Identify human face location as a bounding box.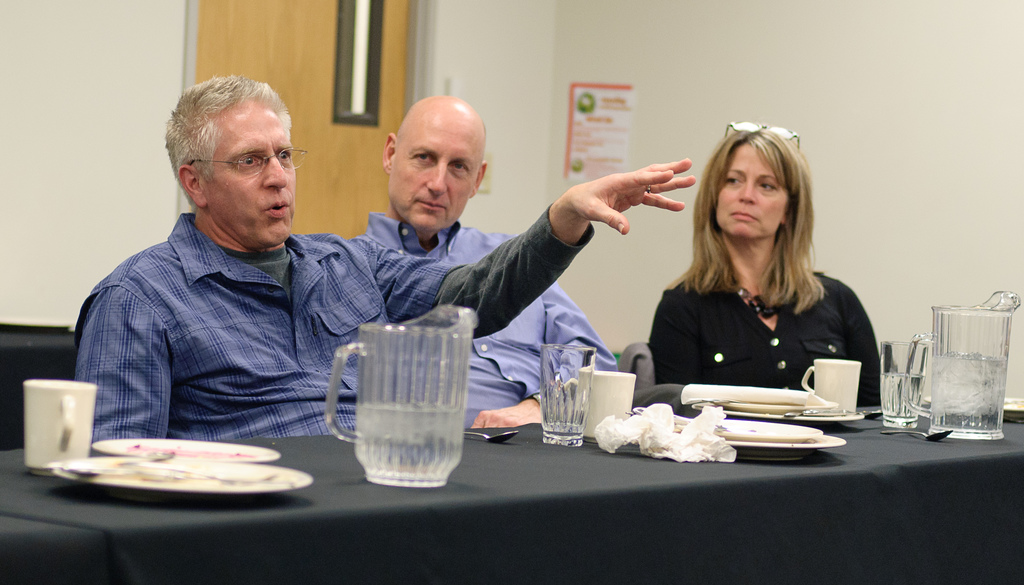
[left=211, top=93, right=301, bottom=252].
